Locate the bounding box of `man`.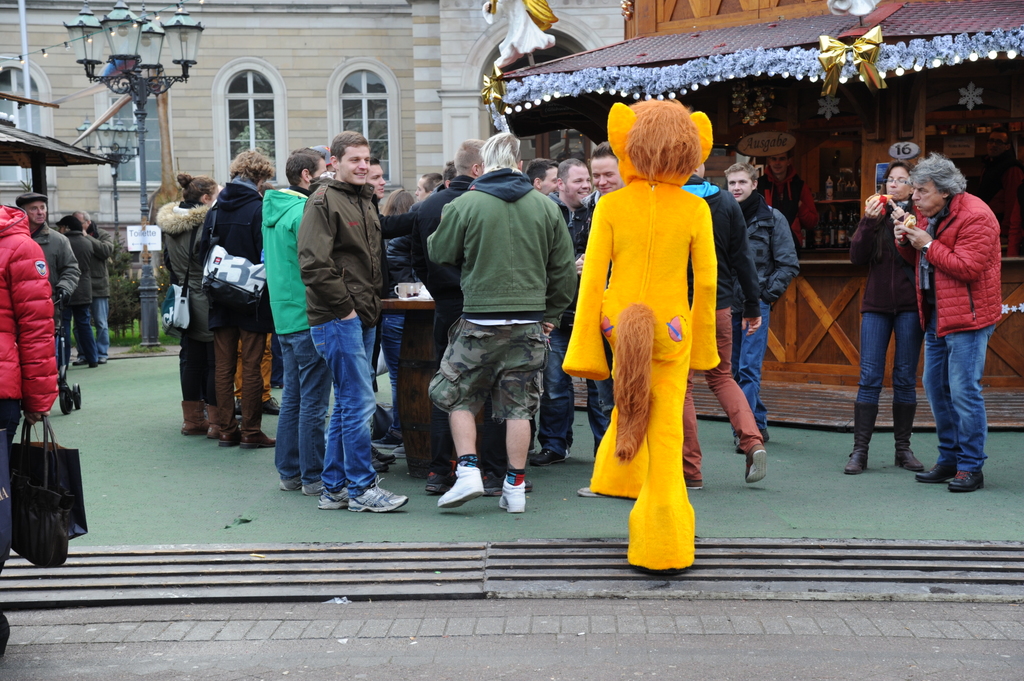
Bounding box: box(74, 209, 115, 360).
